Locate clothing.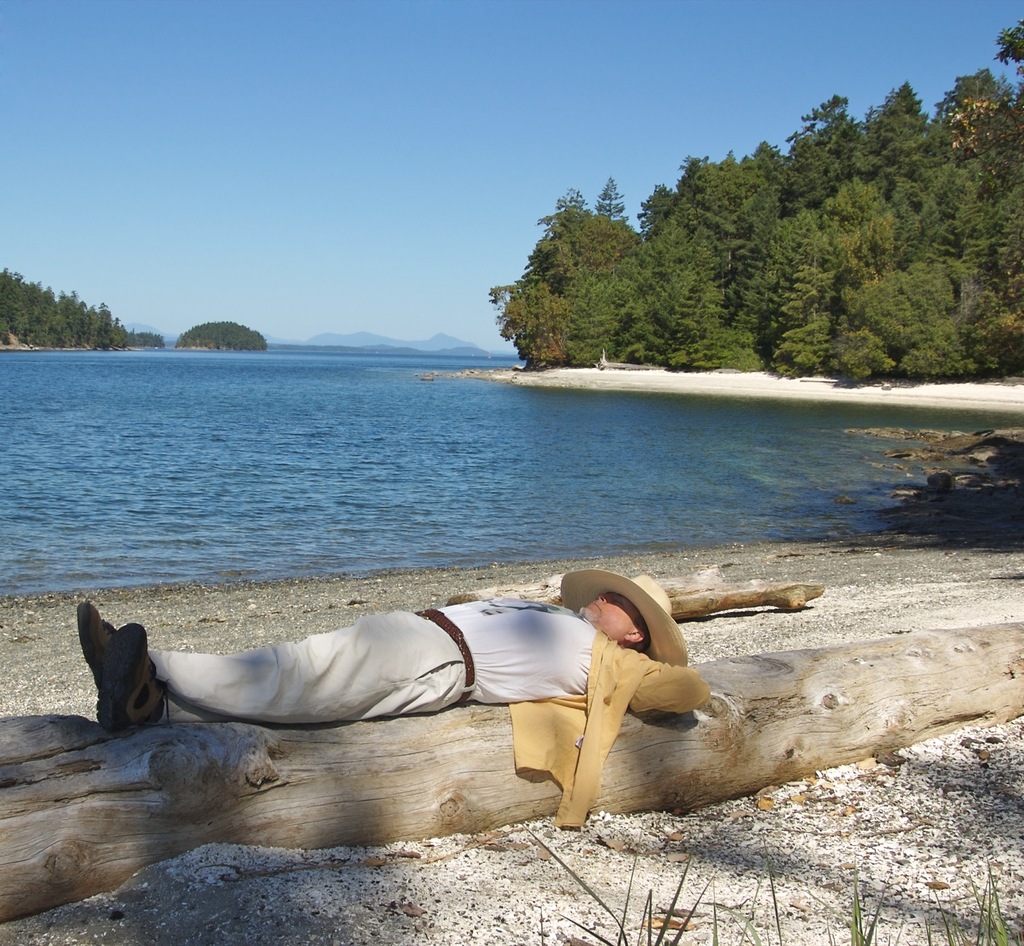
Bounding box: x1=131, y1=575, x2=656, y2=775.
